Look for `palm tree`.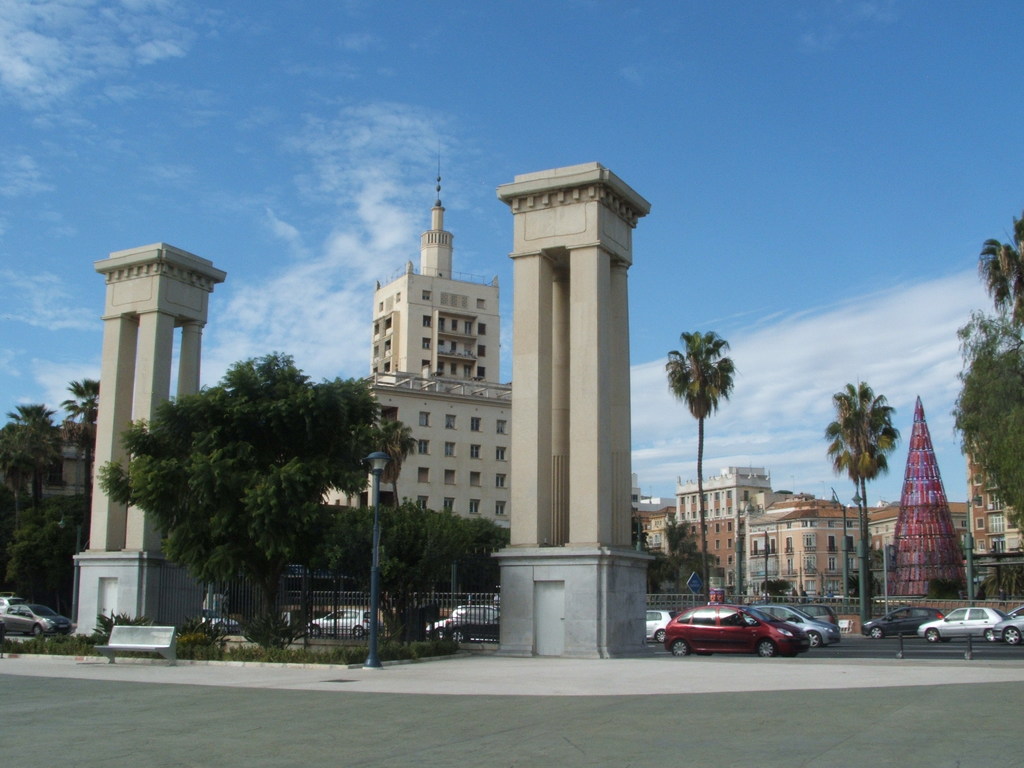
Found: Rect(844, 379, 890, 600).
